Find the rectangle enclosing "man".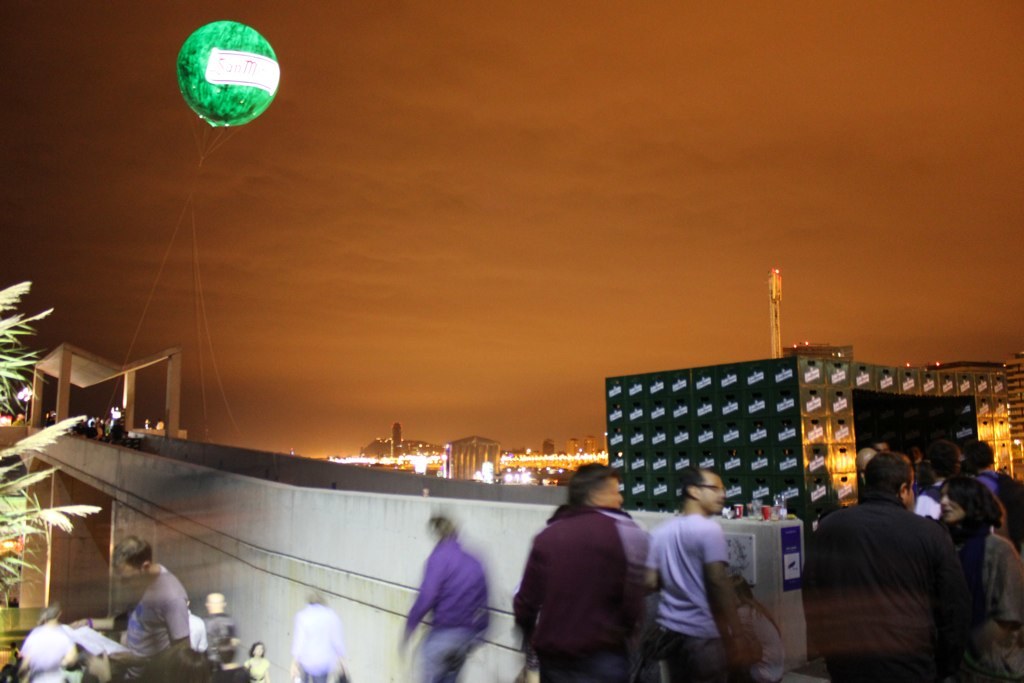
[781, 448, 960, 671].
